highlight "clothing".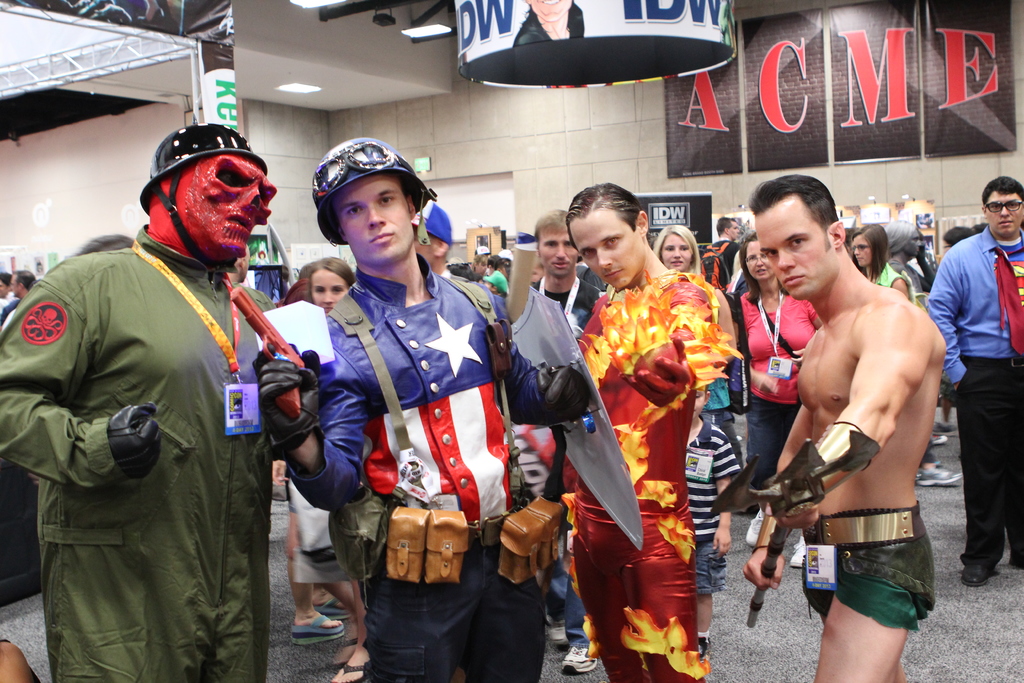
Highlighted region: select_region(925, 225, 1023, 568).
